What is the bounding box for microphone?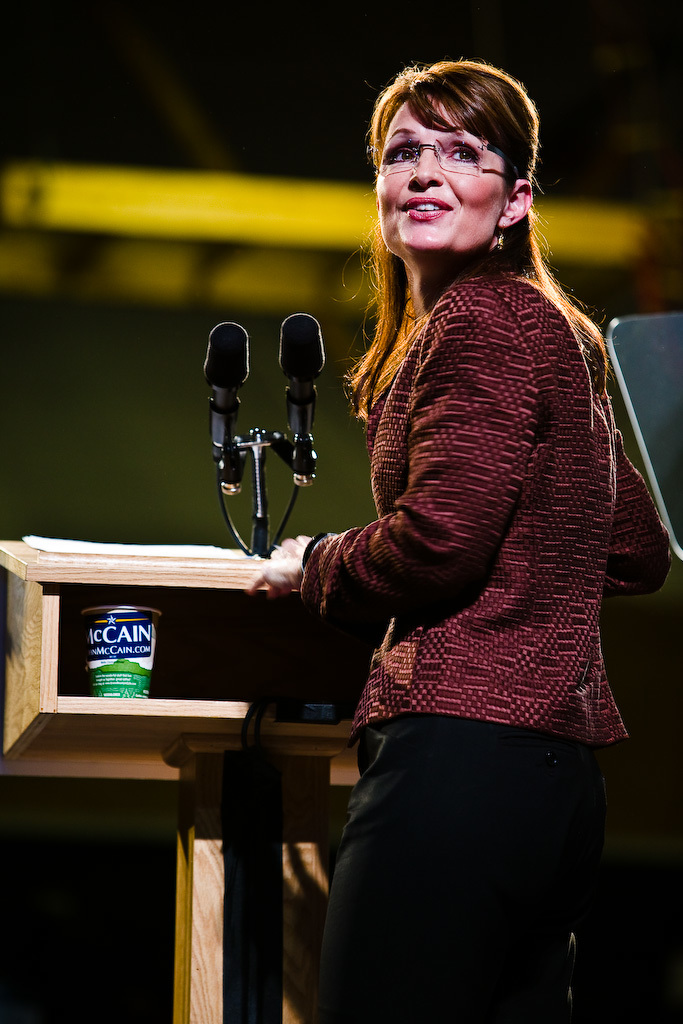
273, 313, 327, 485.
